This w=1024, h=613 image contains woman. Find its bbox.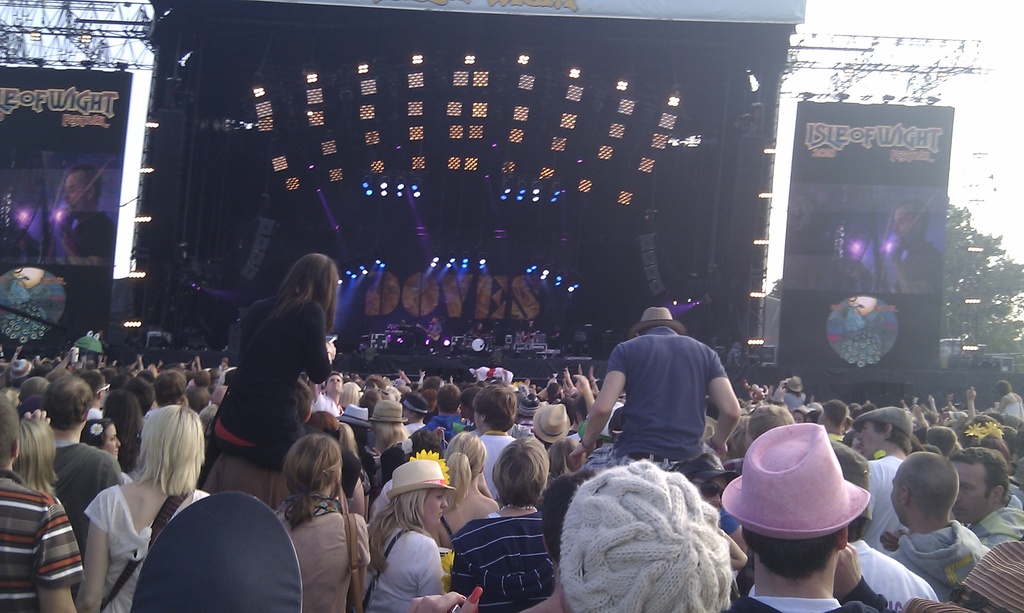
[x1=88, y1=401, x2=231, y2=612].
